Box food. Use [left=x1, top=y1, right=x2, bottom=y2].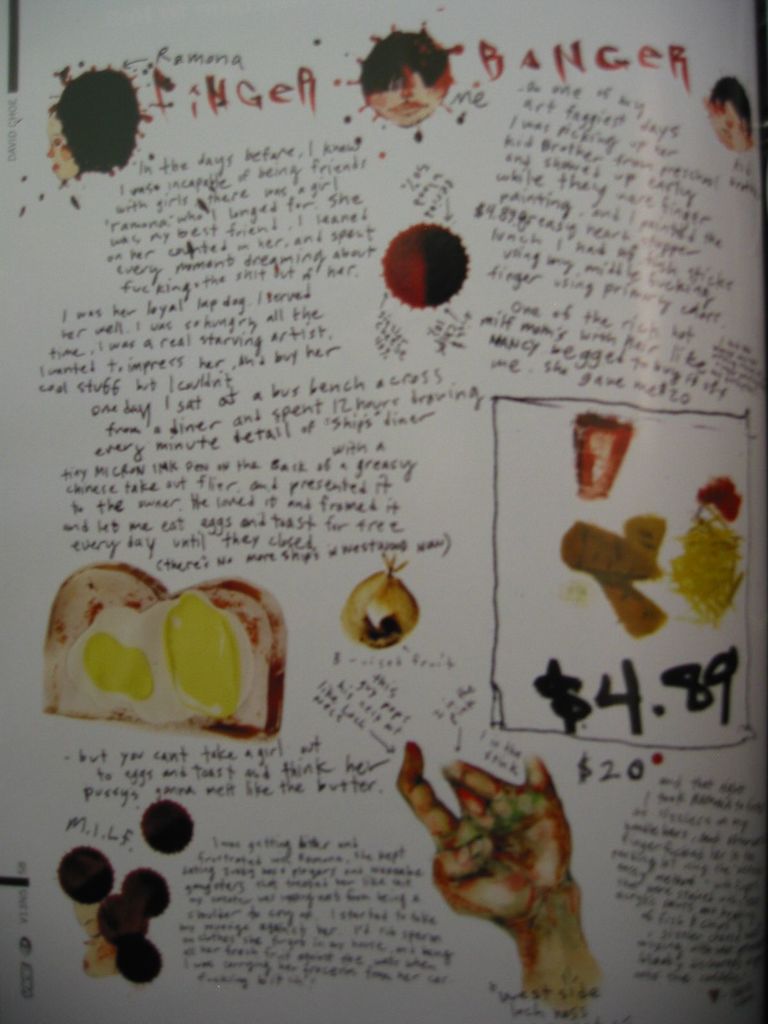
[left=569, top=419, right=636, bottom=499].
